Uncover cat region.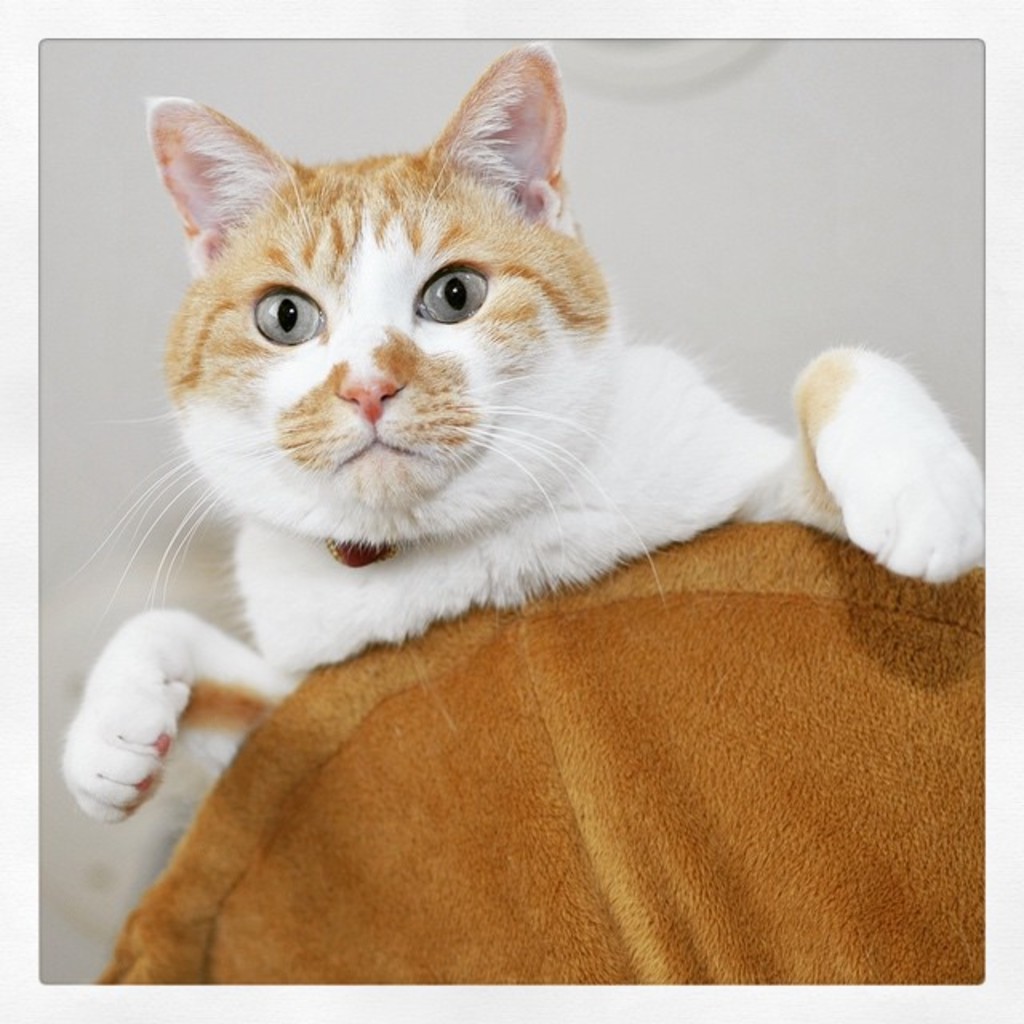
Uncovered: detection(61, 37, 986, 819).
